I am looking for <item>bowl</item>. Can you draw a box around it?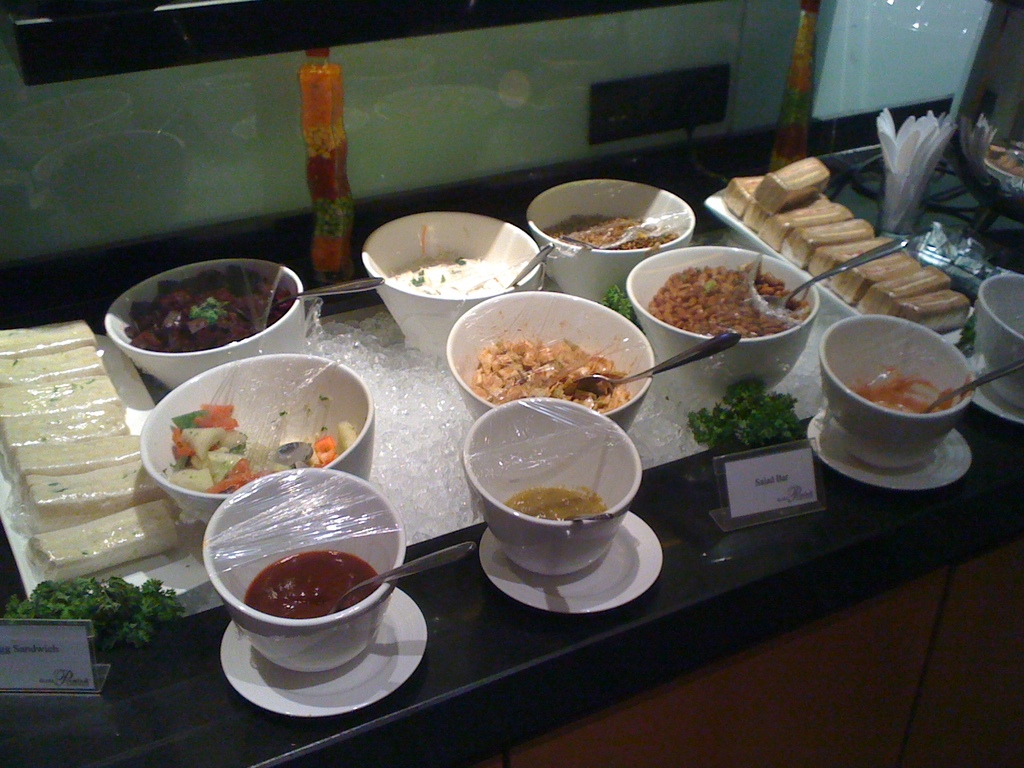
Sure, the bounding box is (204, 468, 407, 676).
